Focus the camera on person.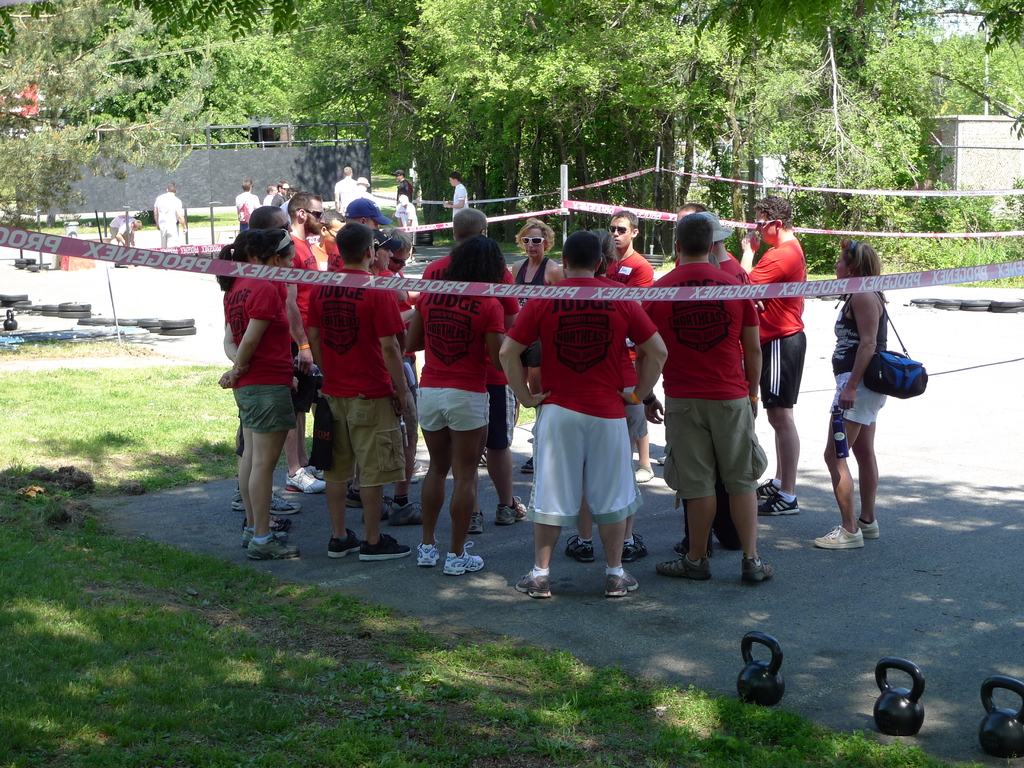
Focus region: [x1=500, y1=226, x2=653, y2=603].
